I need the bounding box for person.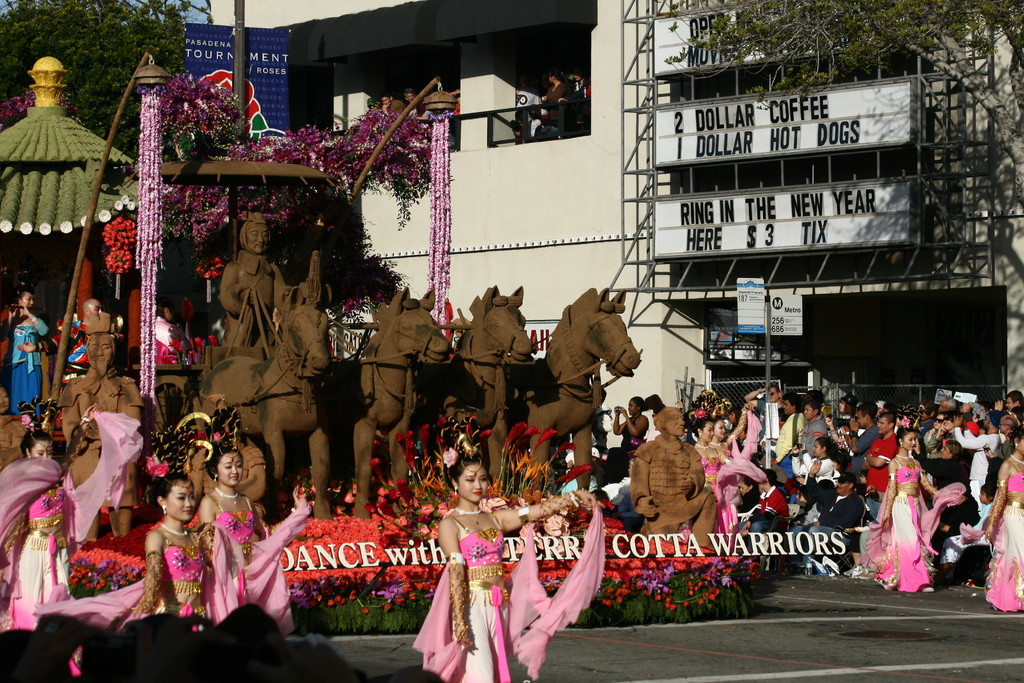
Here it is: 137/477/213/619.
